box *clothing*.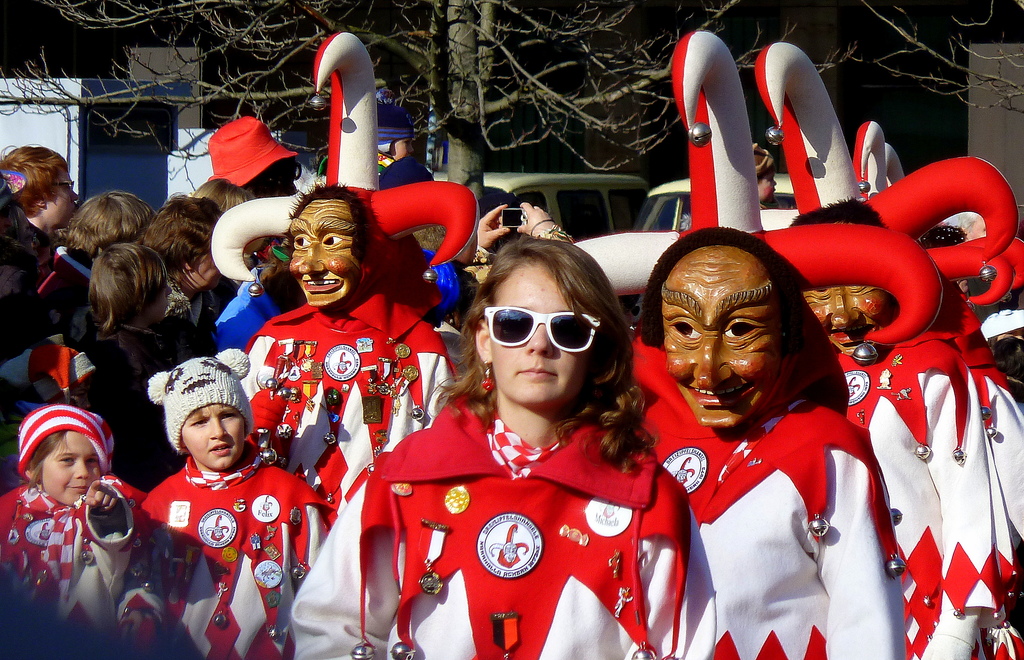
locate(365, 349, 697, 651).
